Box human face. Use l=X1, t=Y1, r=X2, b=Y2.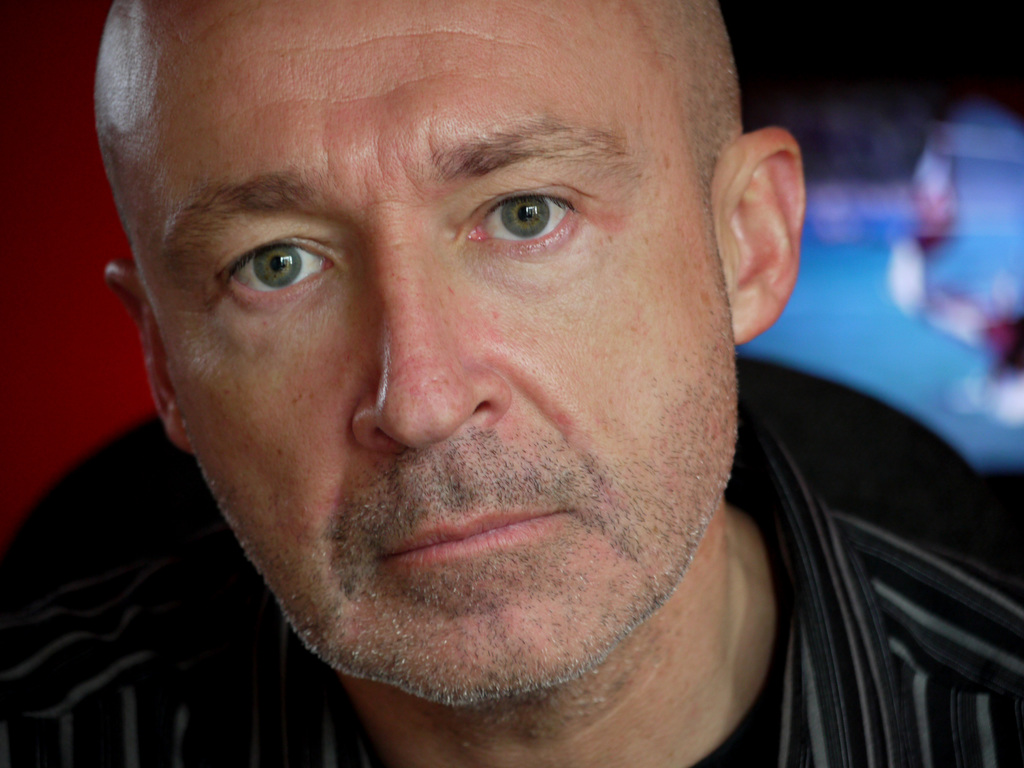
l=92, t=0, r=785, b=710.
